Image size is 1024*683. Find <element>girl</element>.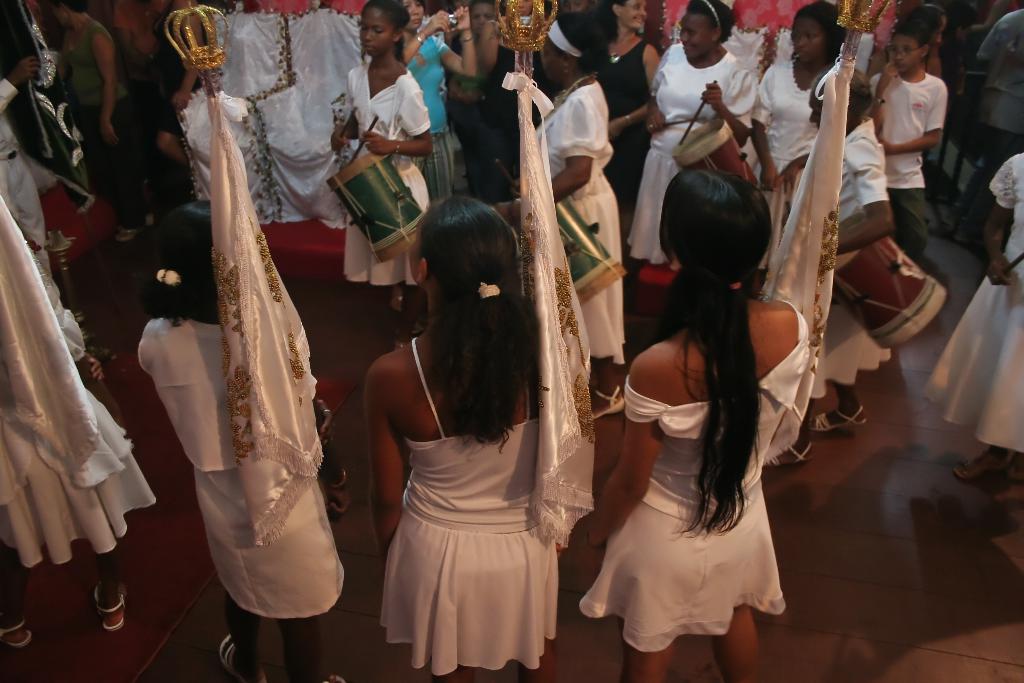
[748, 1, 845, 286].
